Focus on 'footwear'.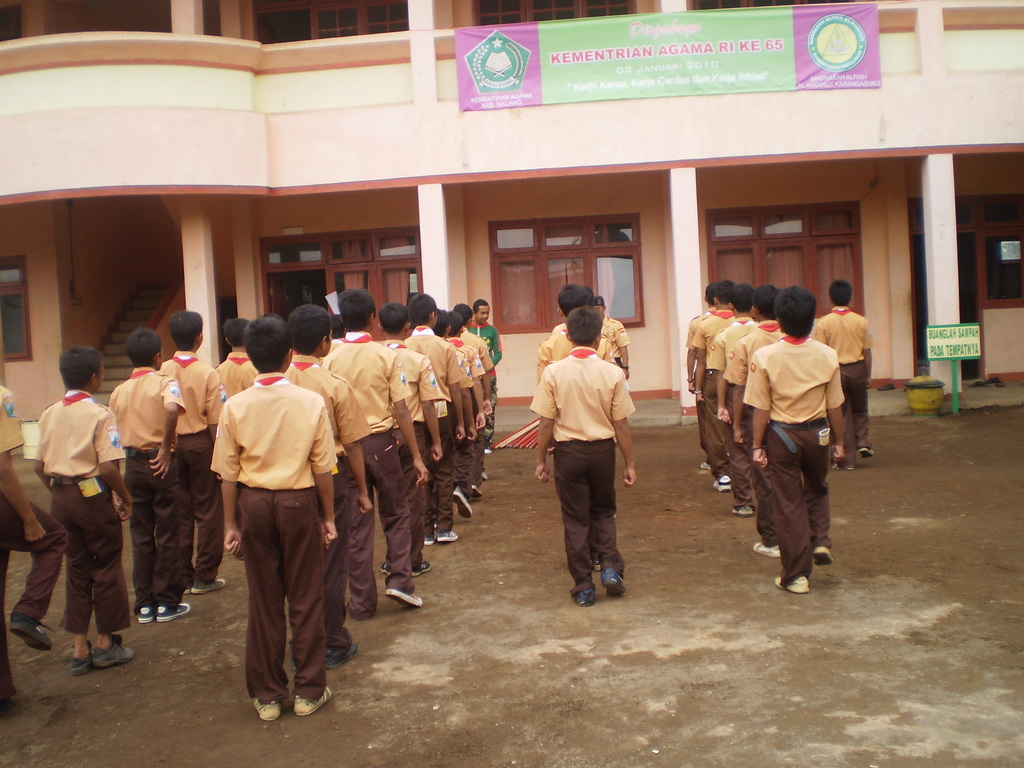
Focused at 139:602:154:625.
